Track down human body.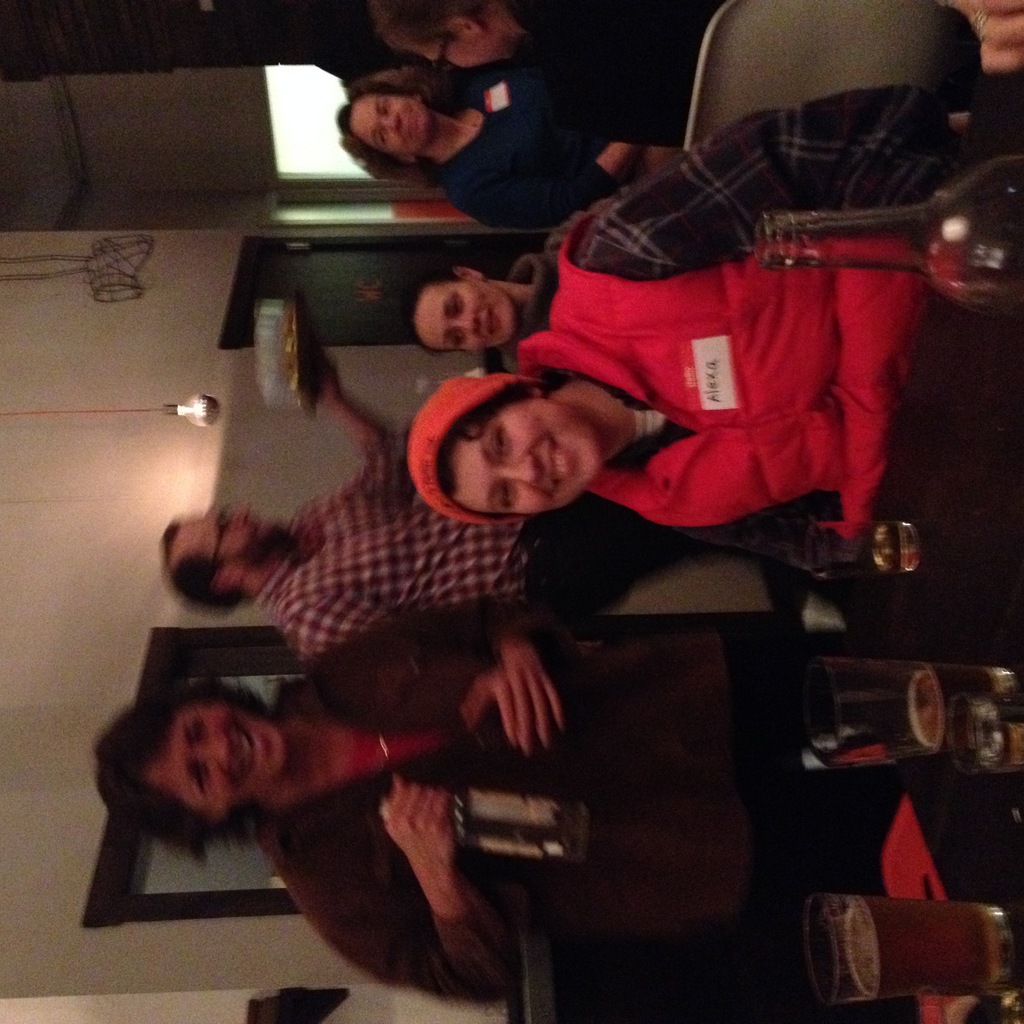
Tracked to (left=426, top=97, right=609, bottom=232).
